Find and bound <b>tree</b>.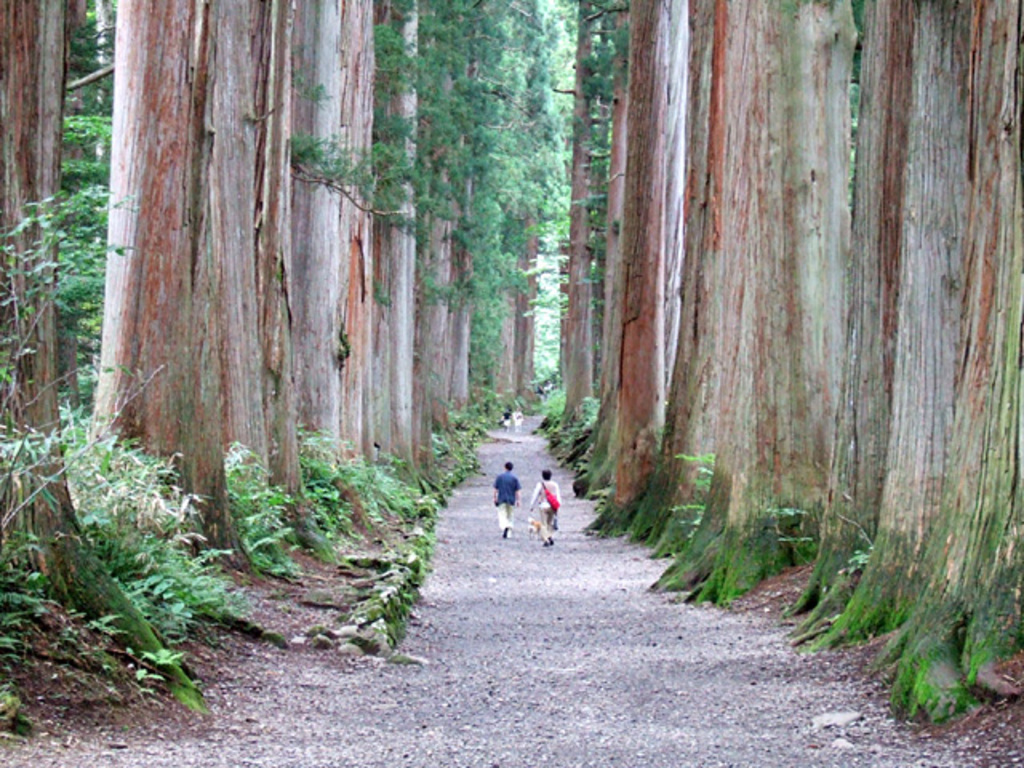
Bound: rect(270, 0, 366, 494).
